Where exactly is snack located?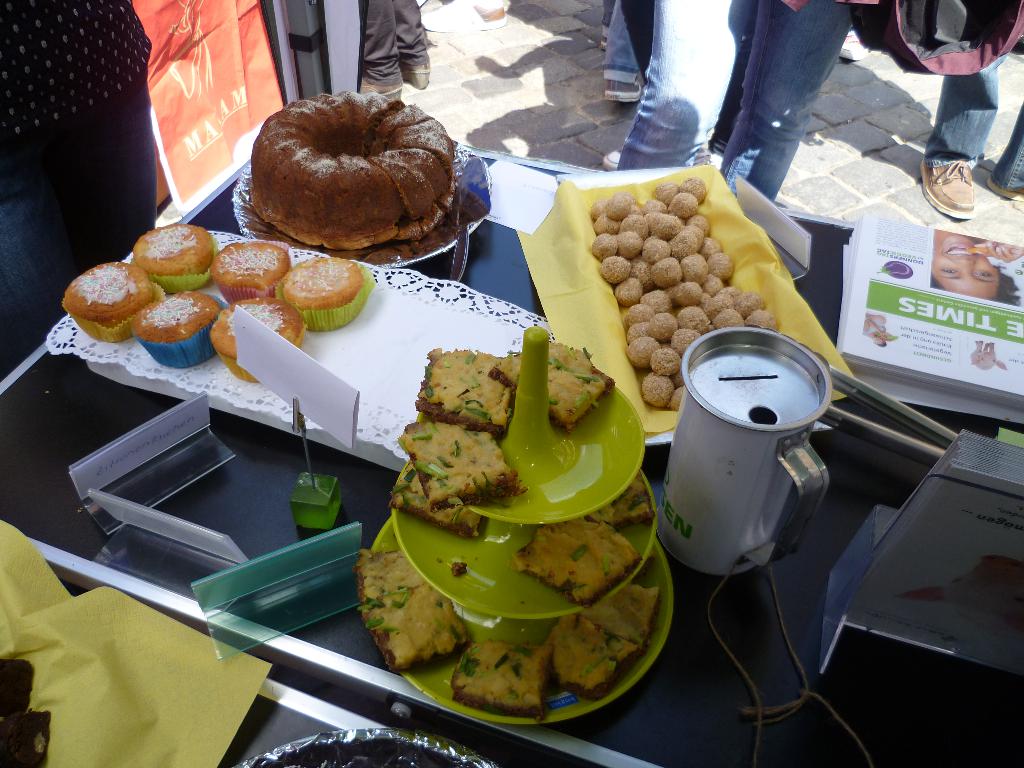
Its bounding box is 132/216/223/291.
